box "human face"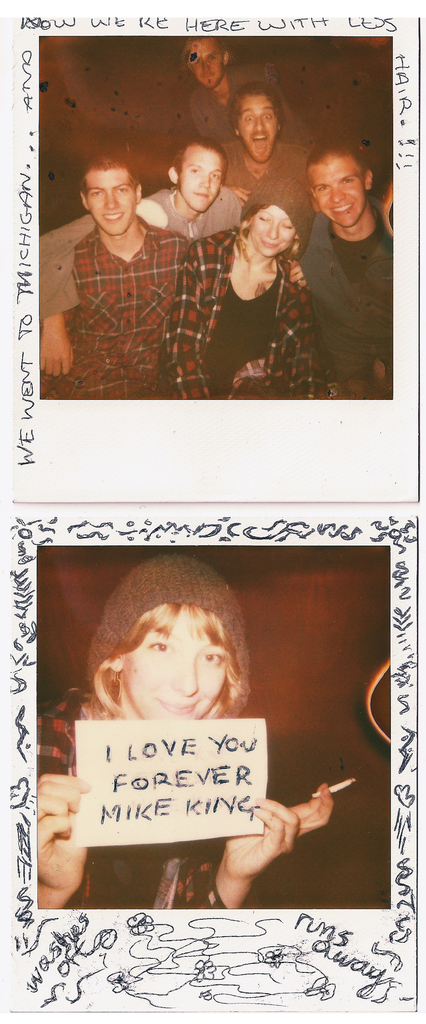
(x1=185, y1=37, x2=232, y2=90)
